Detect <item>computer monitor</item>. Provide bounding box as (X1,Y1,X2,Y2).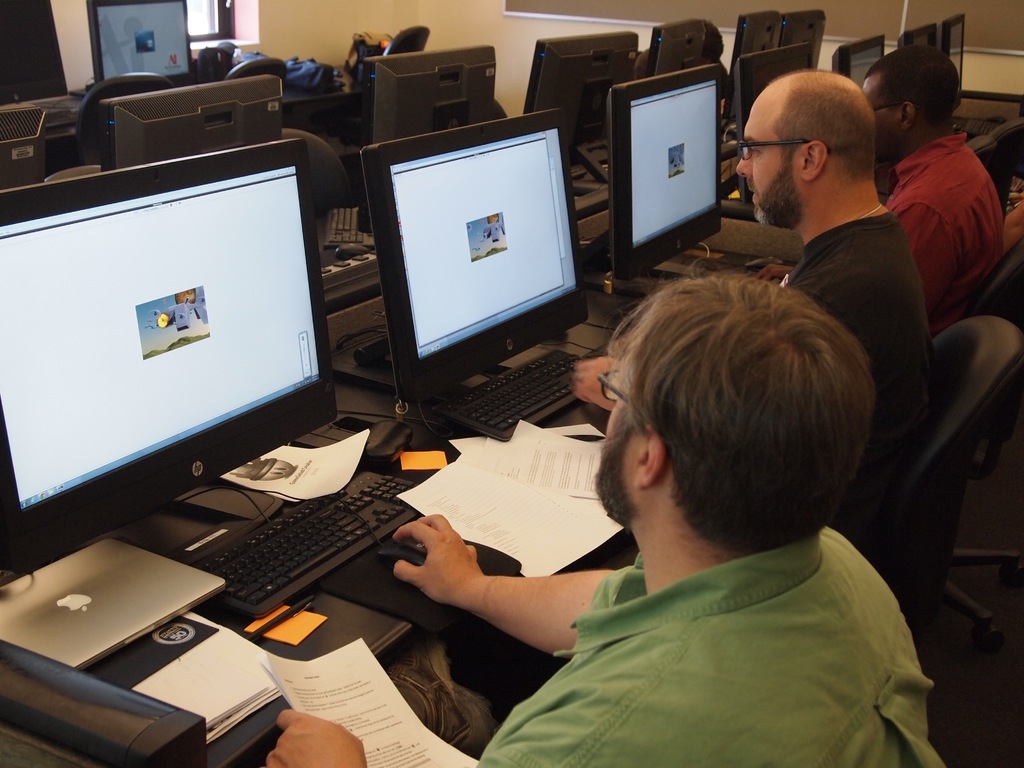
(779,3,831,42).
